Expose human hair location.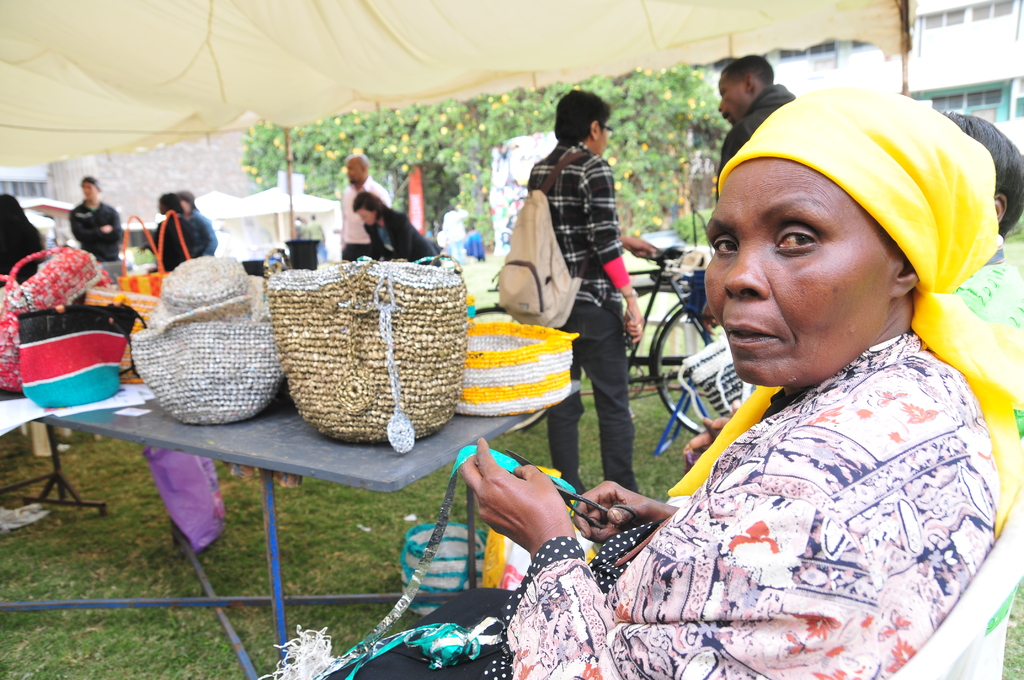
Exposed at l=156, t=194, r=180, b=218.
